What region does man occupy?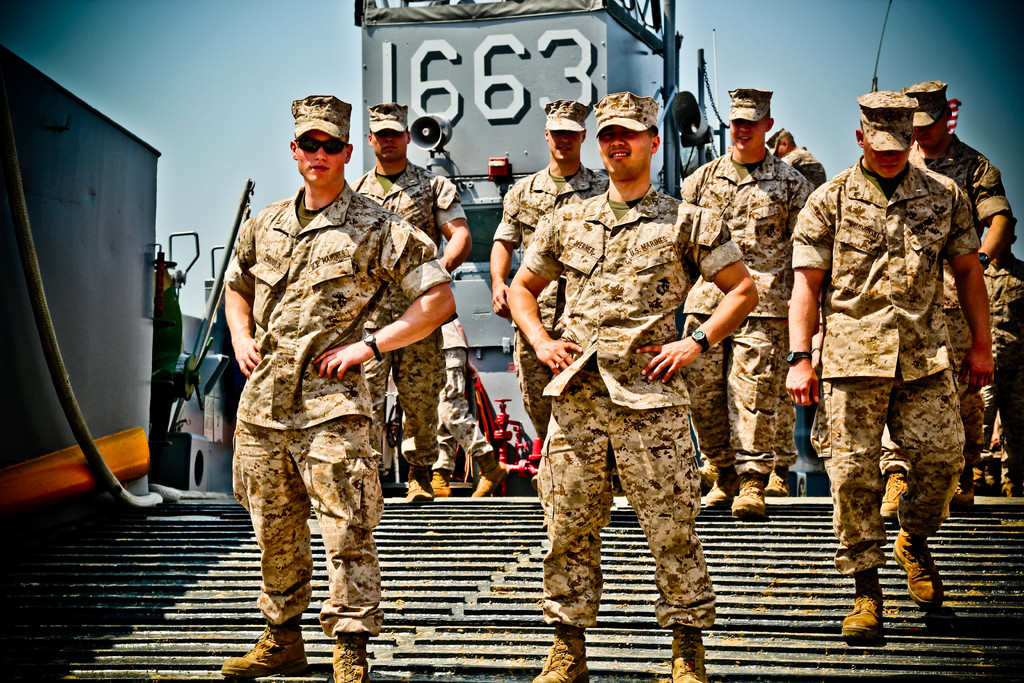
bbox(224, 94, 459, 682).
